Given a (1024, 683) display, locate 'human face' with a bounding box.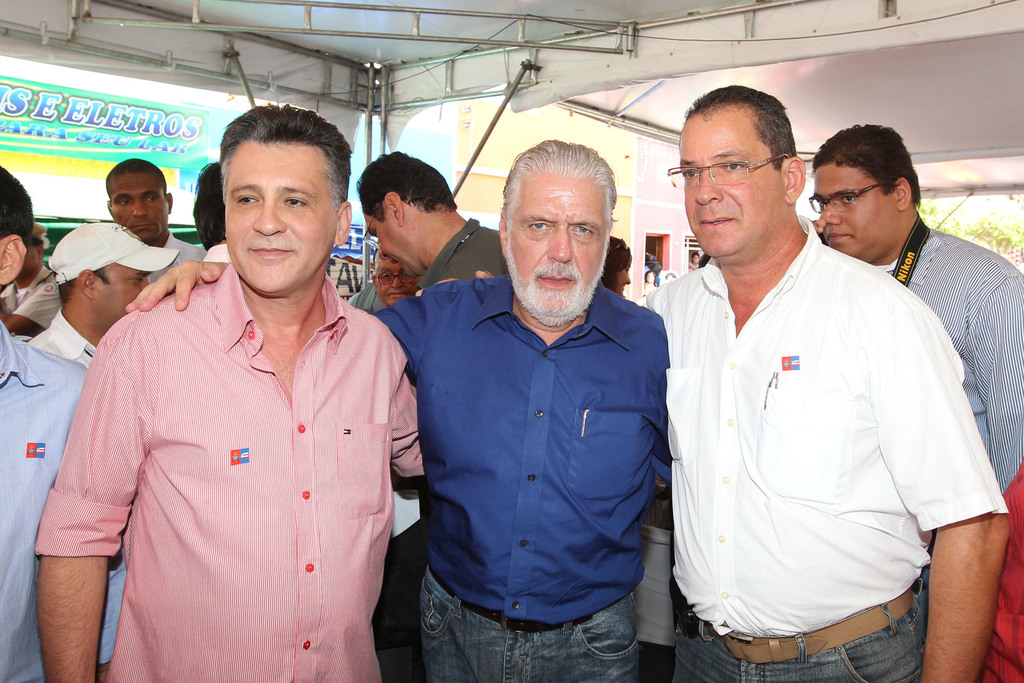
Located: [220, 144, 339, 291].
